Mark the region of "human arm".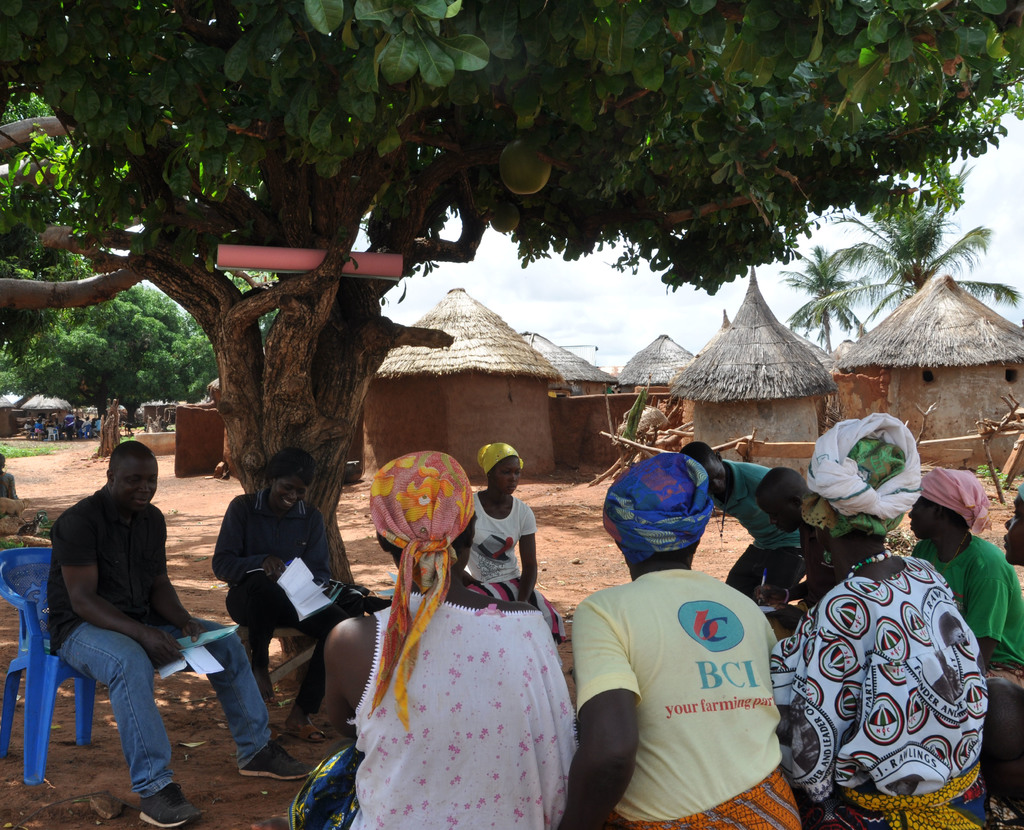
Region: [left=301, top=510, right=332, bottom=612].
